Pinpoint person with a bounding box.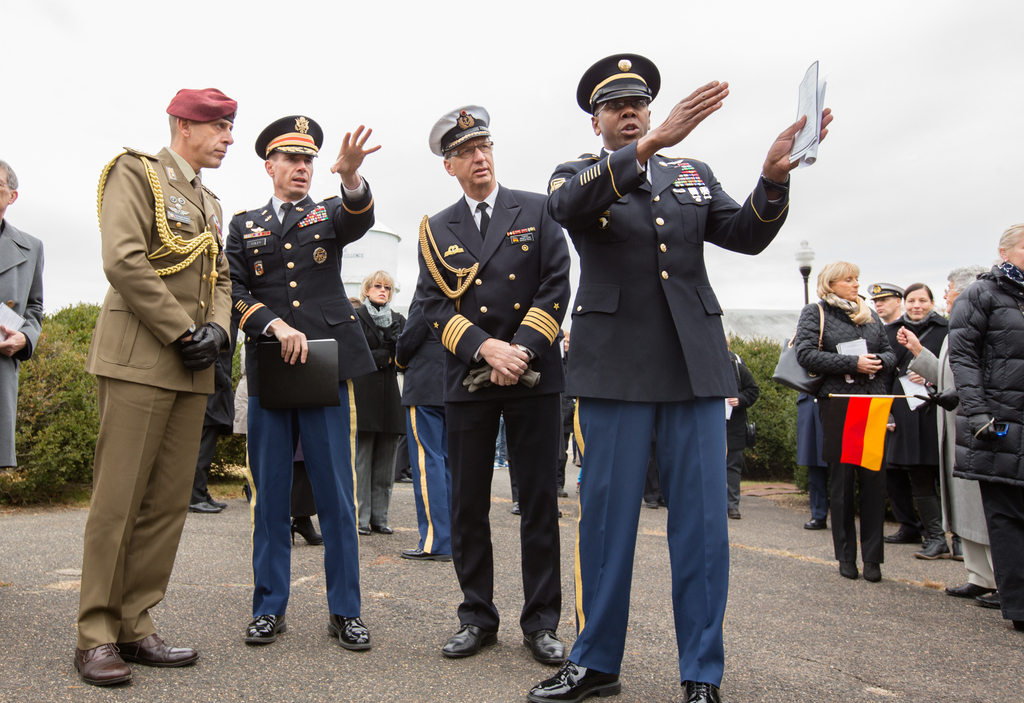
(x1=227, y1=112, x2=383, y2=652).
